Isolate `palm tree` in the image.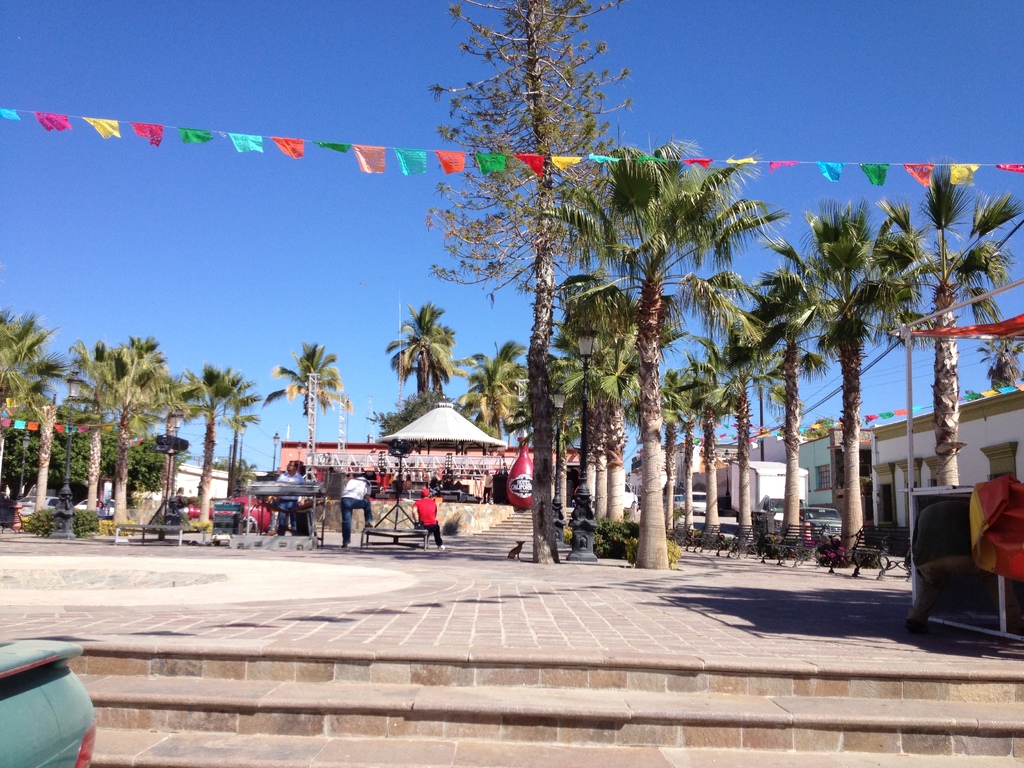
Isolated region: select_region(850, 216, 917, 387).
